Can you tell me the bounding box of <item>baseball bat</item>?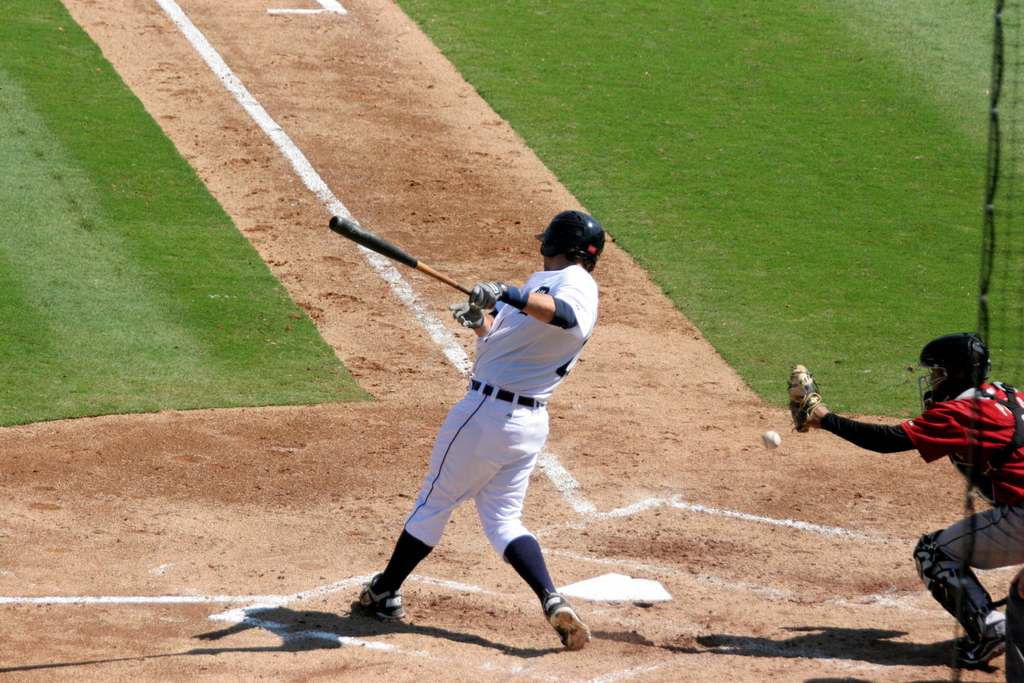
[x1=322, y1=213, x2=508, y2=311].
